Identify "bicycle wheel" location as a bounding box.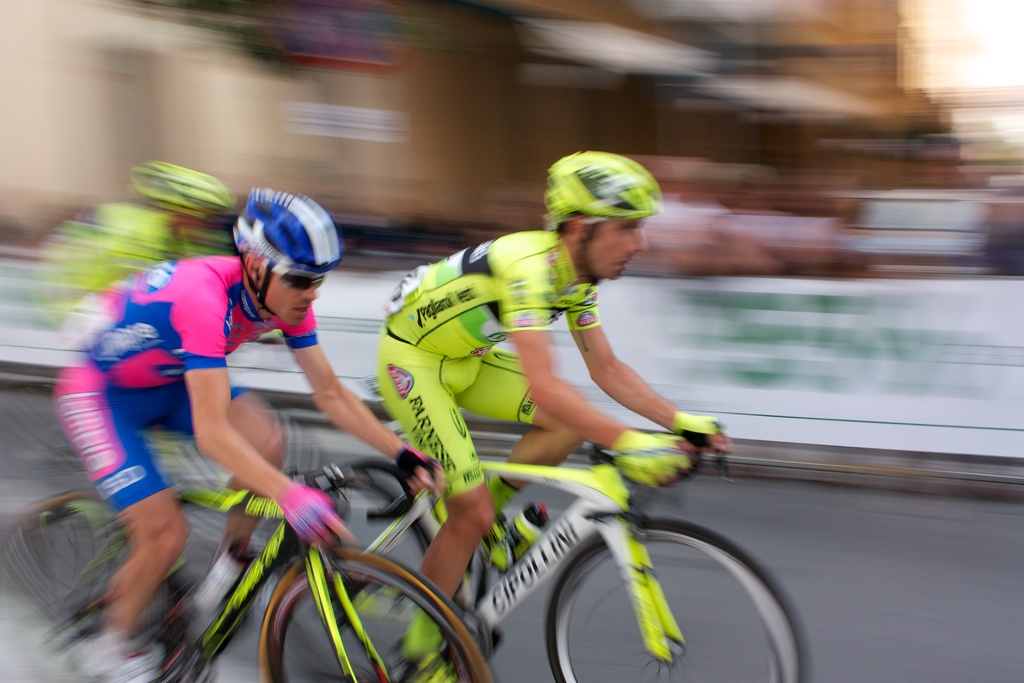
<box>544,516,805,682</box>.
